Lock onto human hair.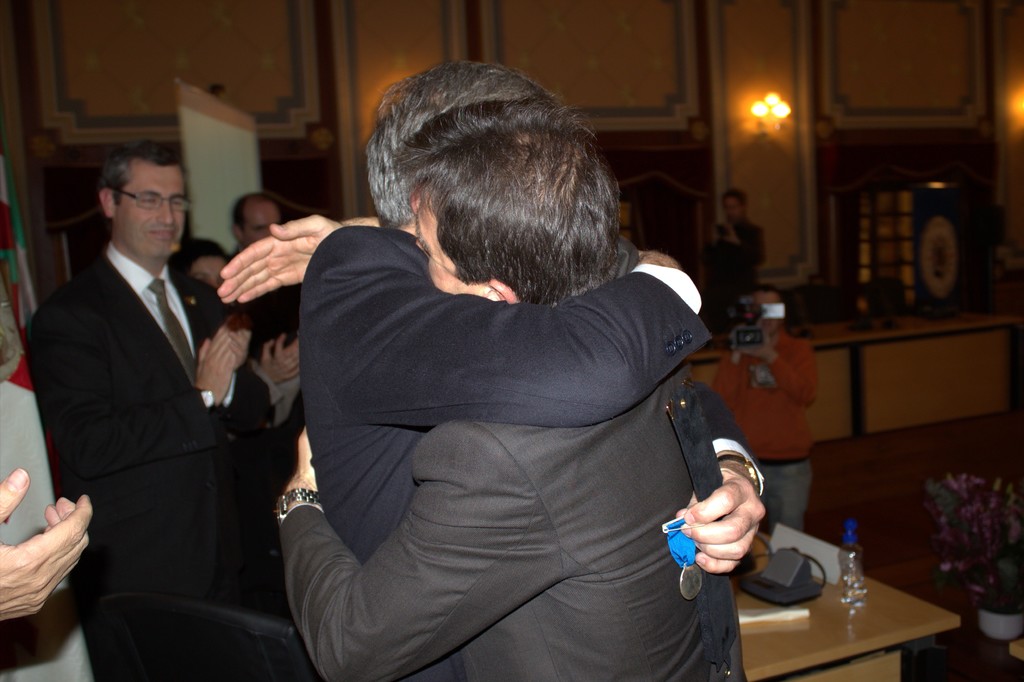
Locked: rect(358, 69, 557, 220).
